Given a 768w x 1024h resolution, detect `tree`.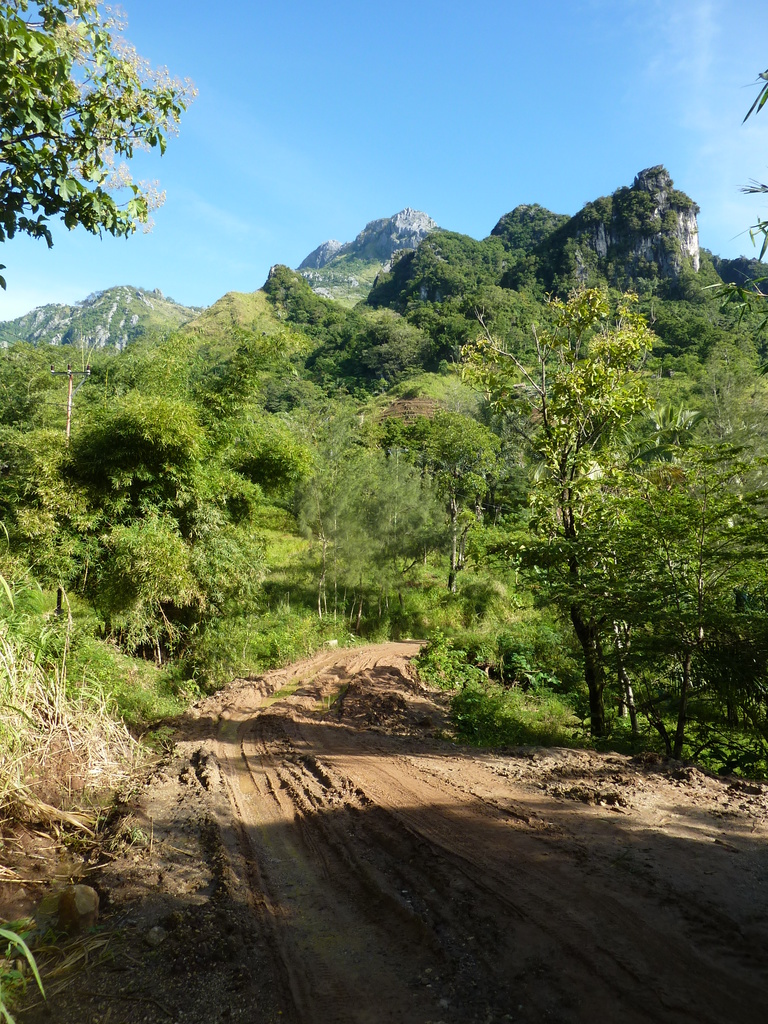
left=90, top=492, right=184, bottom=655.
